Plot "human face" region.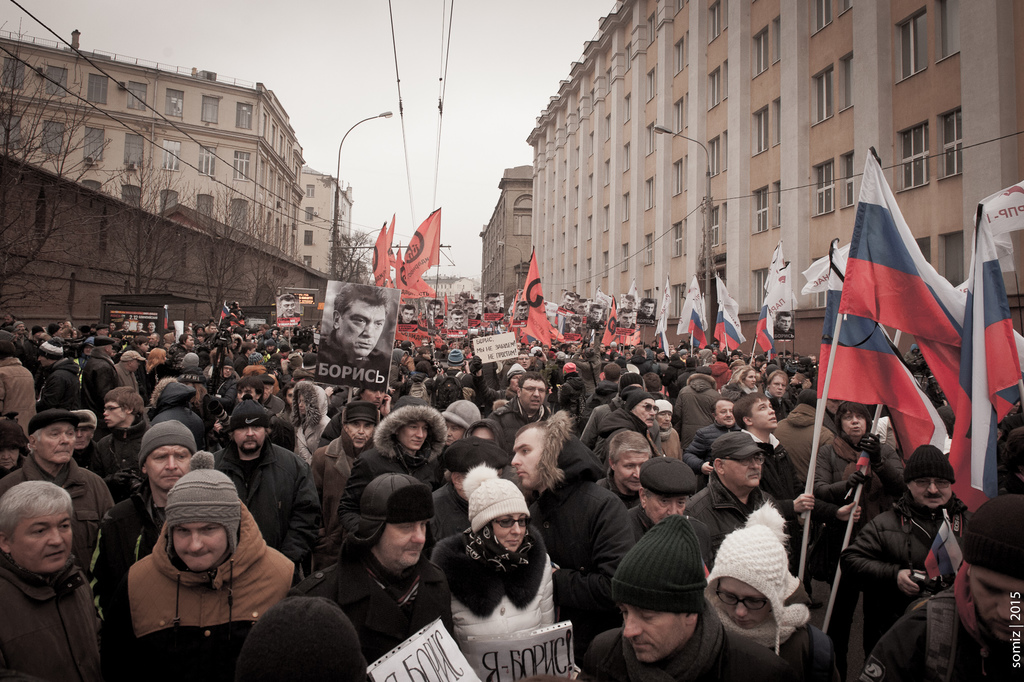
Plotted at <box>754,395,776,431</box>.
